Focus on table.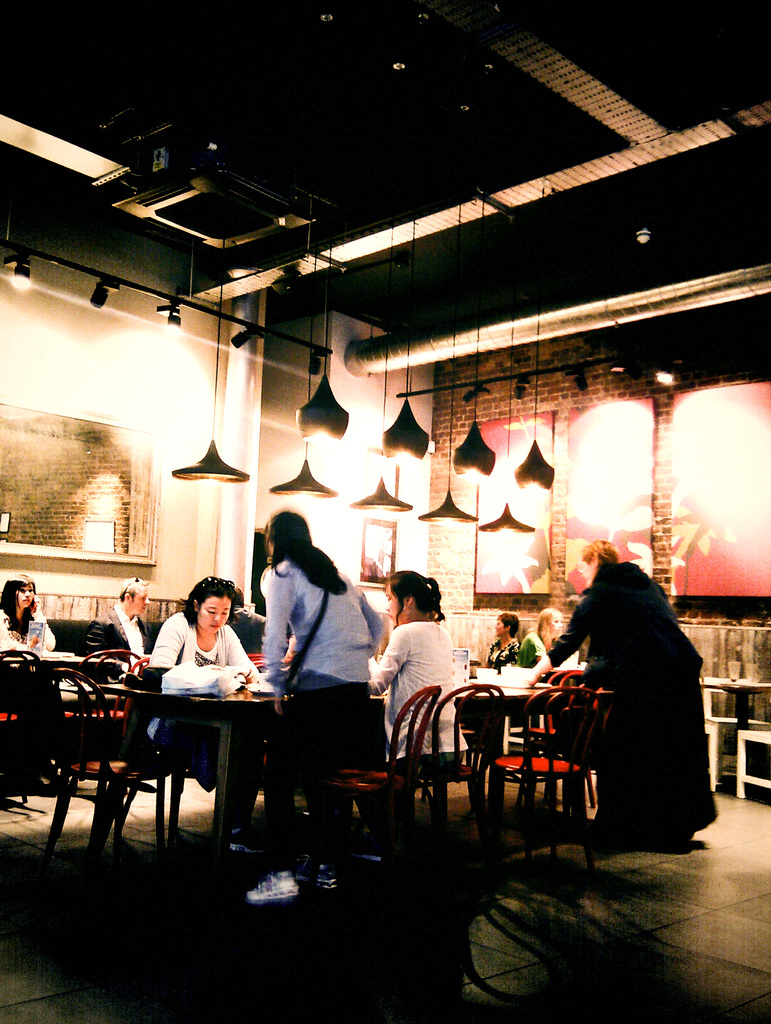
Focused at bbox(460, 679, 582, 831).
